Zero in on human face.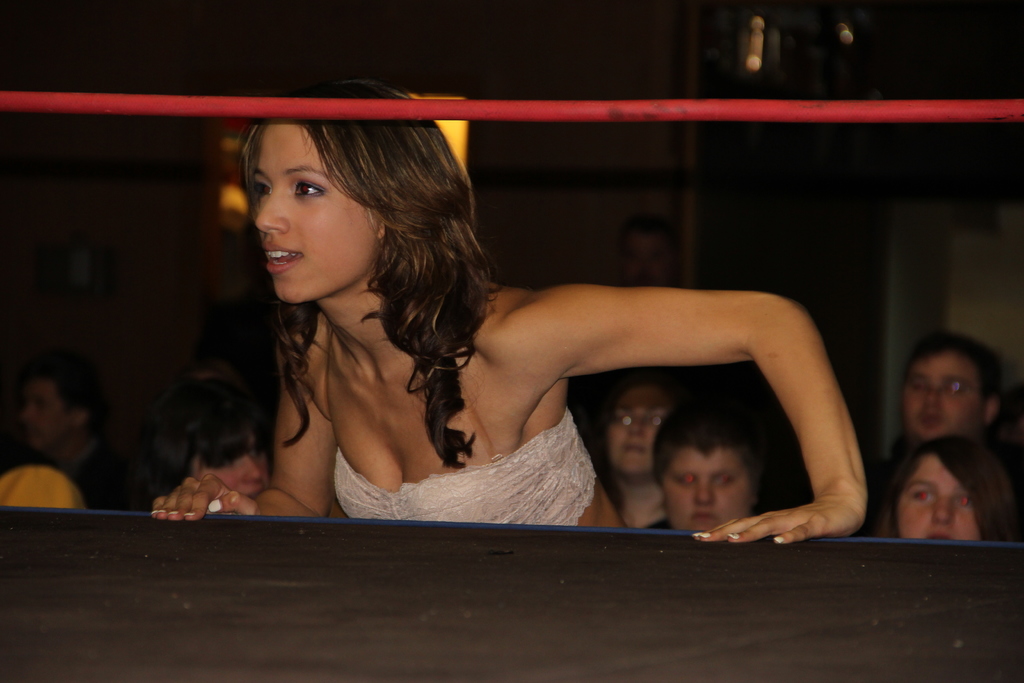
Zeroed in: 894:456:981:533.
